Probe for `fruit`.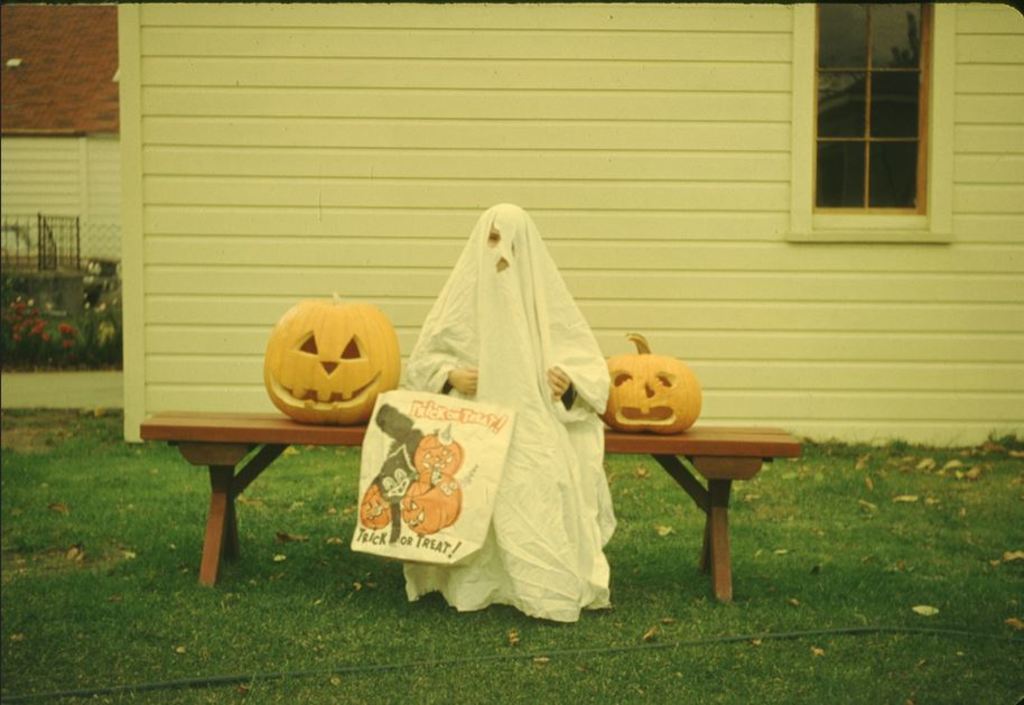
Probe result: <region>260, 287, 403, 427</region>.
